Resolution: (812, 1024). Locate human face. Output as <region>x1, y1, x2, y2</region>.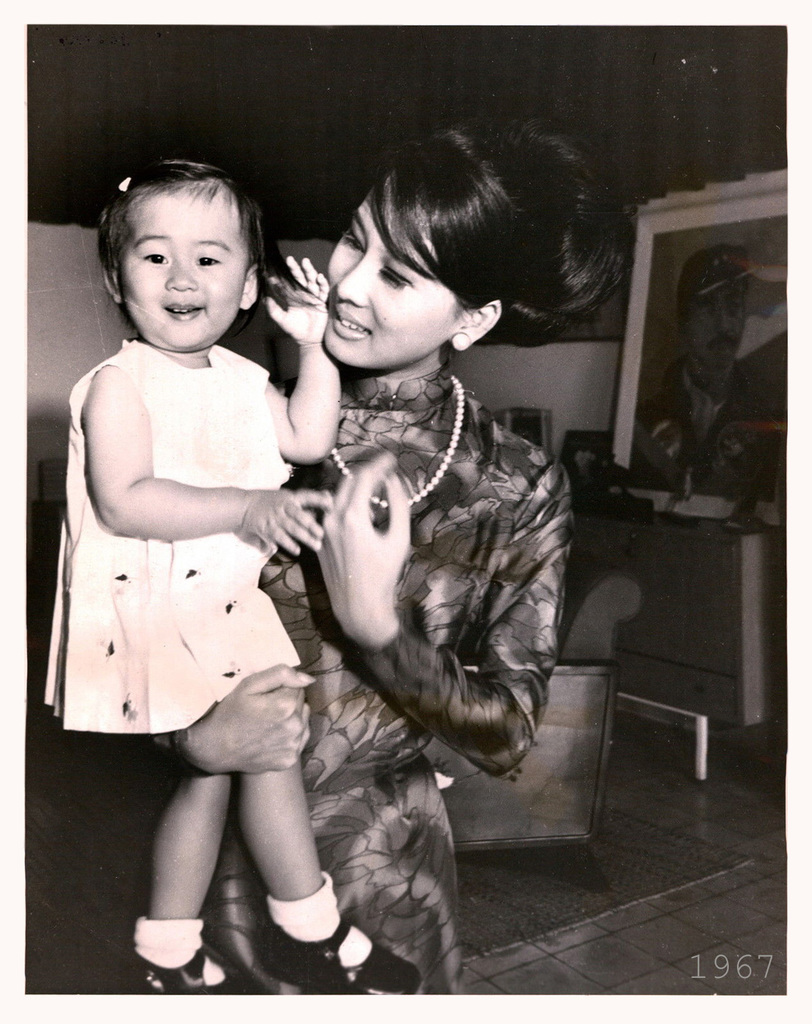
<region>120, 189, 245, 349</region>.
